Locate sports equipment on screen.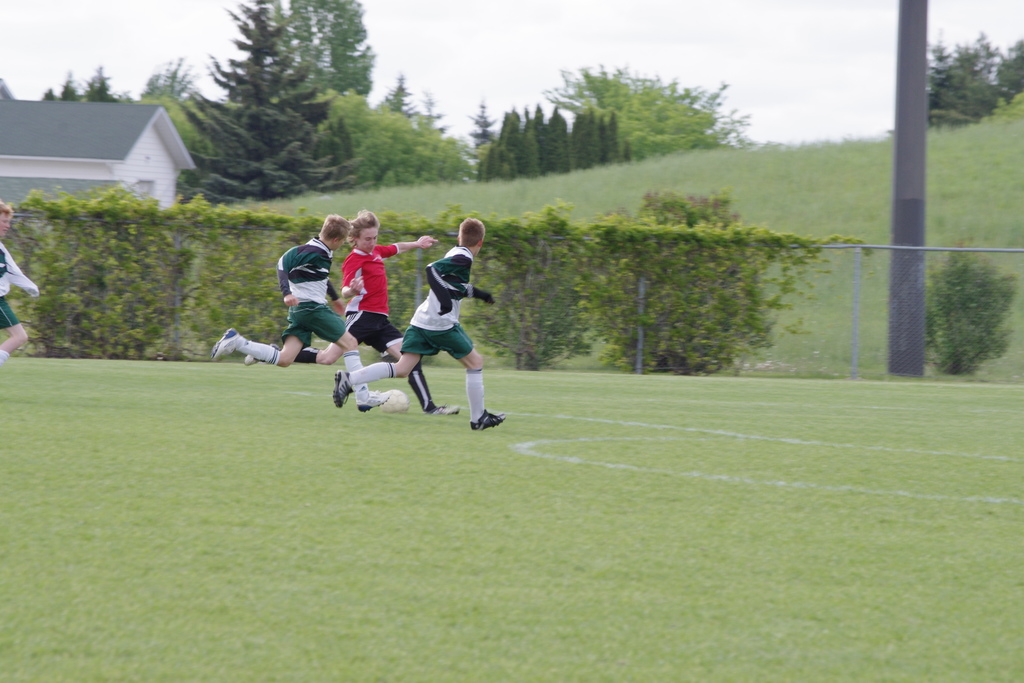
On screen at 211, 327, 242, 363.
